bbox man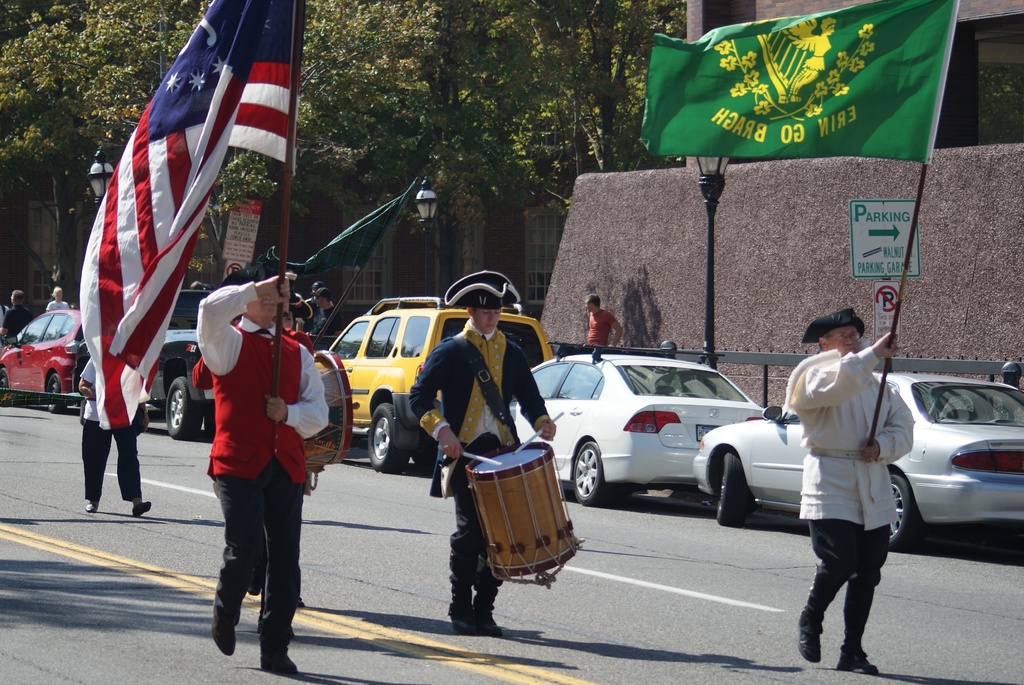
Rect(0, 278, 40, 351)
